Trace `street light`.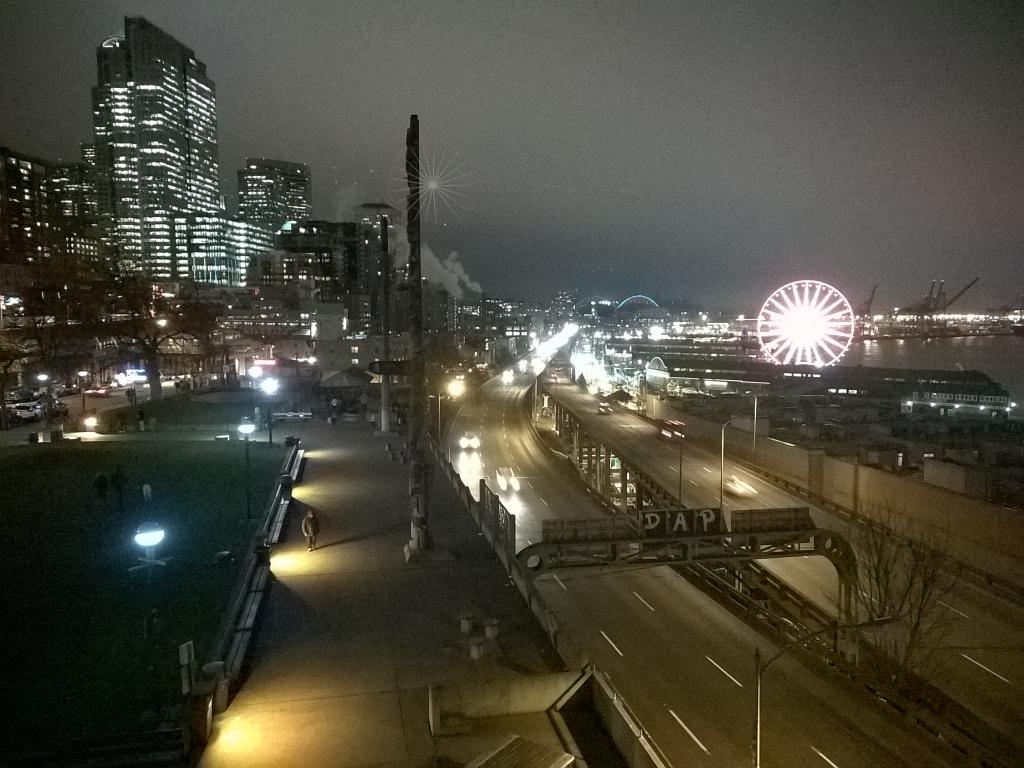
Traced to <box>718,411,749,536</box>.
